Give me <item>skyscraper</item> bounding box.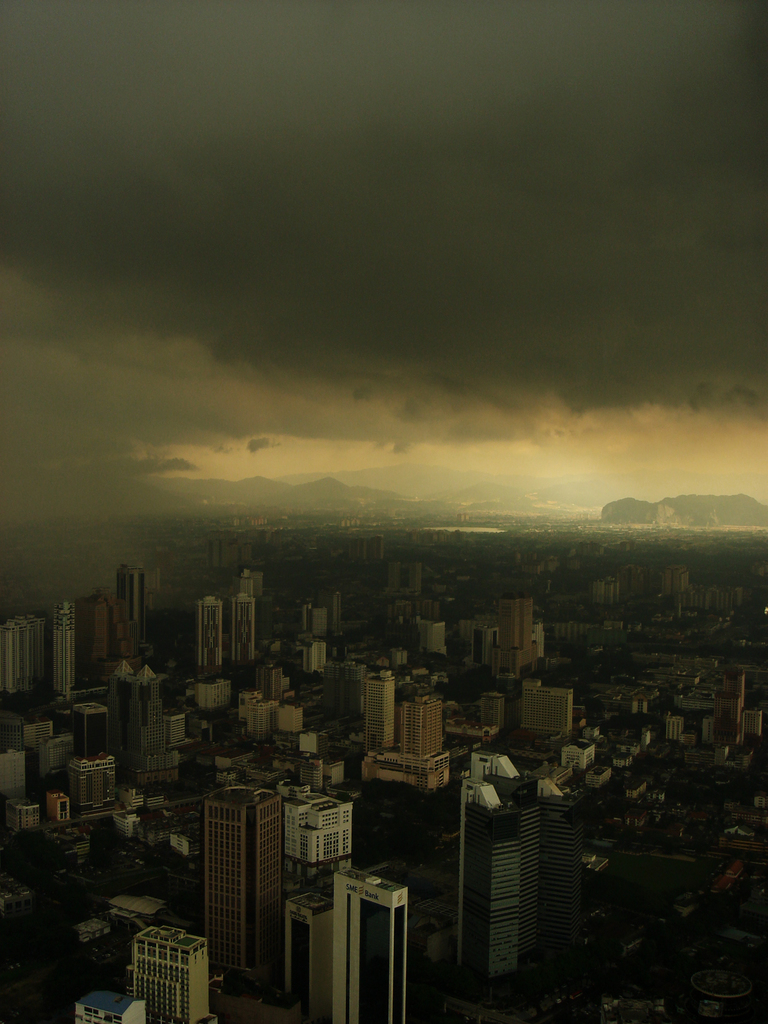
crop(64, 753, 115, 816).
